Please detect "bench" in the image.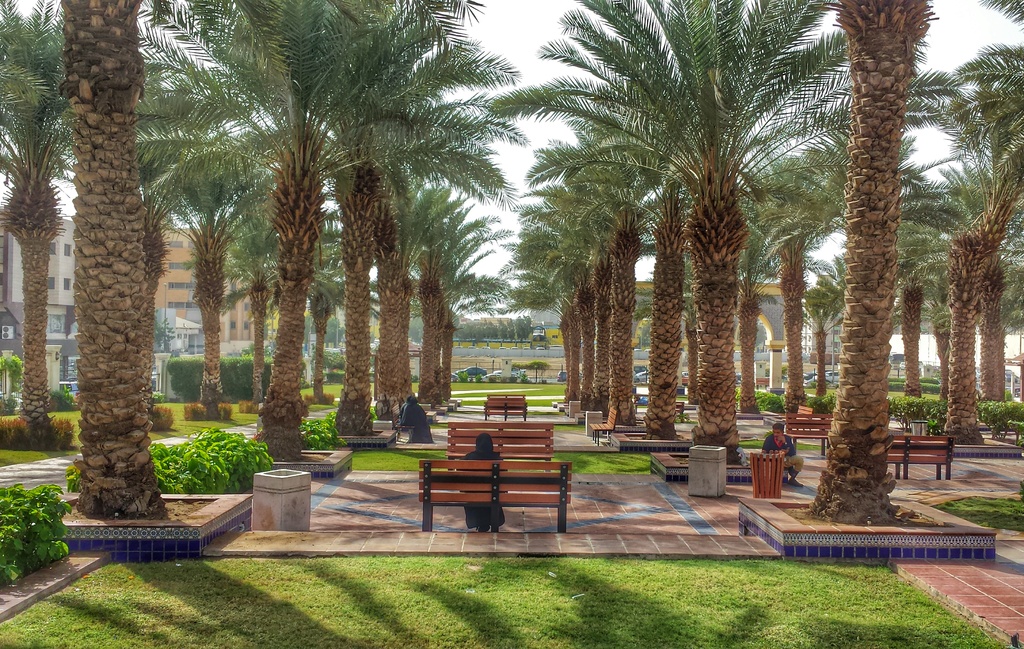
<box>589,409,618,444</box>.
